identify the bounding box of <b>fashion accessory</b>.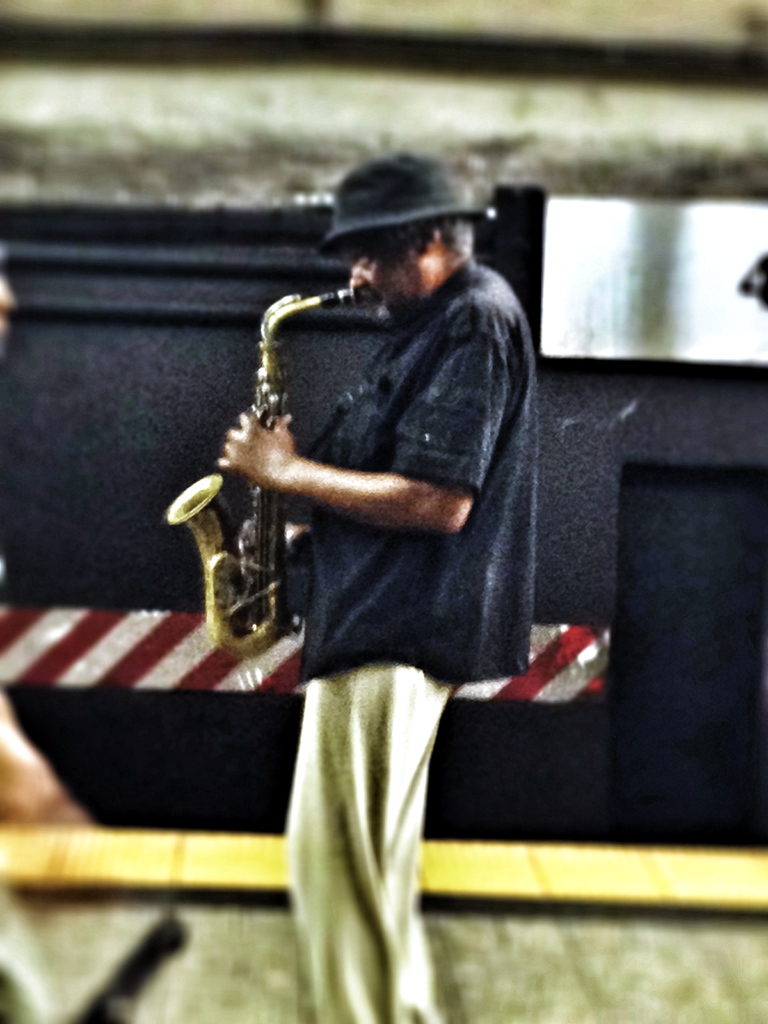
crop(321, 152, 501, 252).
